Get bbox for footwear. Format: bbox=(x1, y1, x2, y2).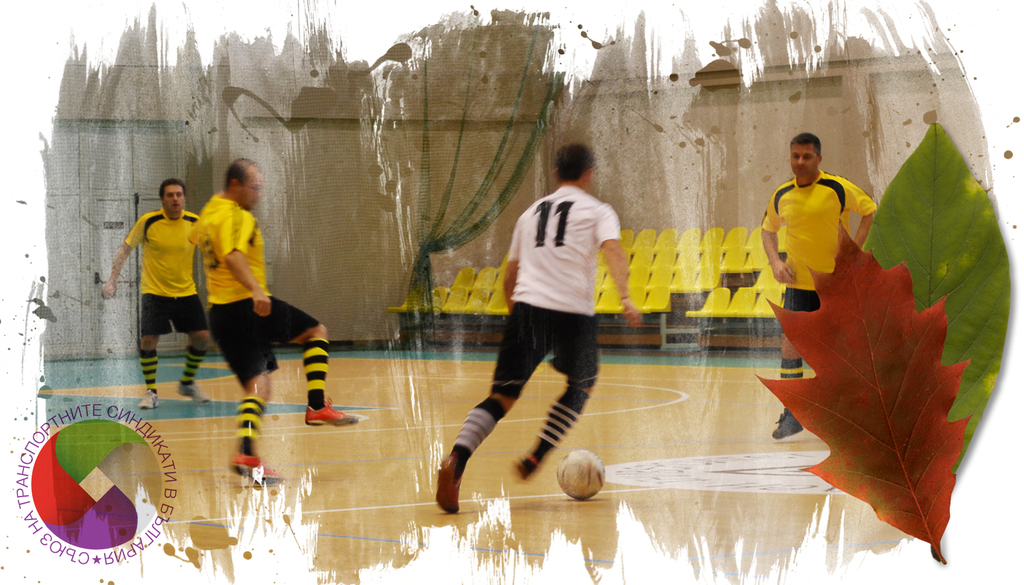
bbox=(232, 449, 281, 486).
